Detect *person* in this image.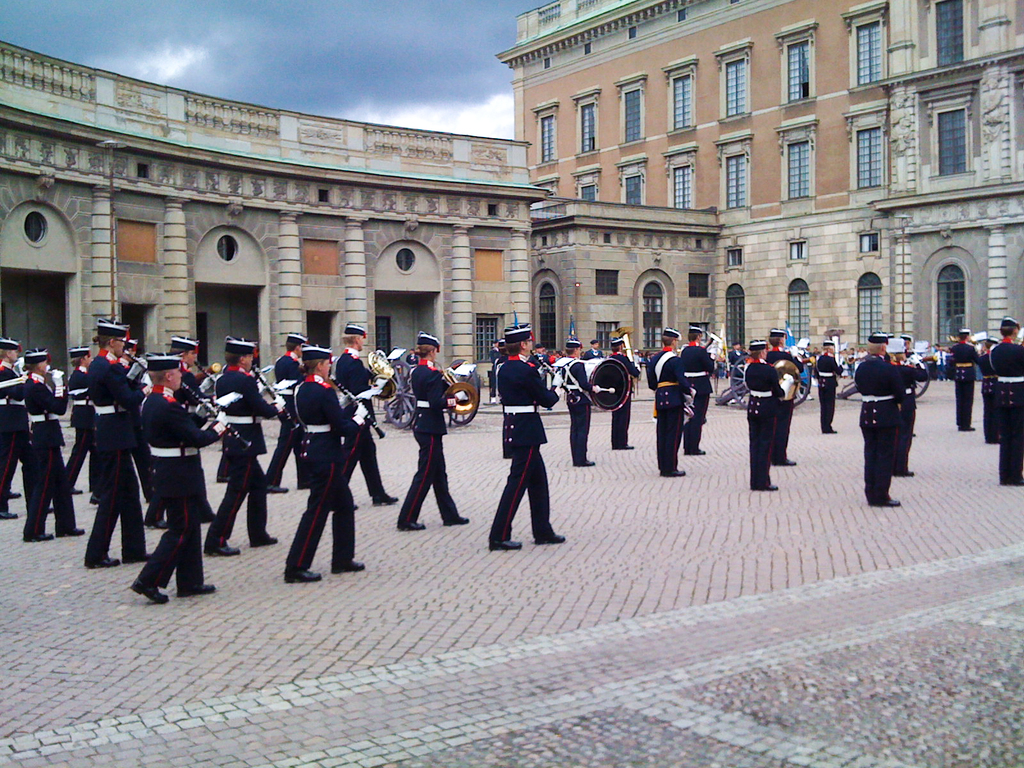
Detection: pyautogui.locateOnScreen(614, 337, 648, 457).
